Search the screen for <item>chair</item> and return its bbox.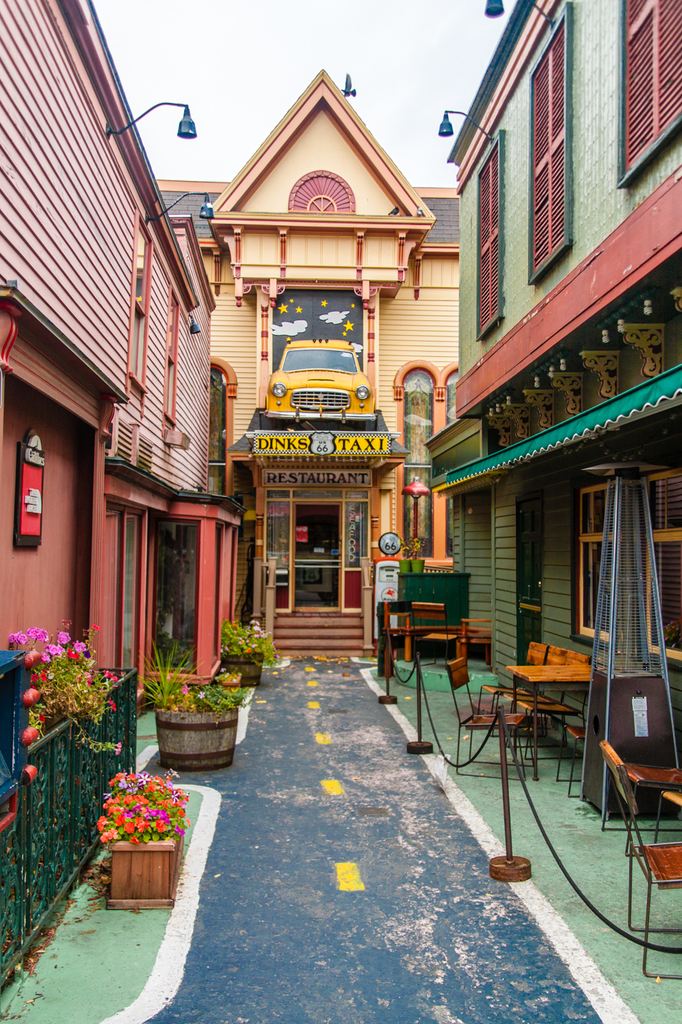
Found: (x1=476, y1=639, x2=546, y2=713).
